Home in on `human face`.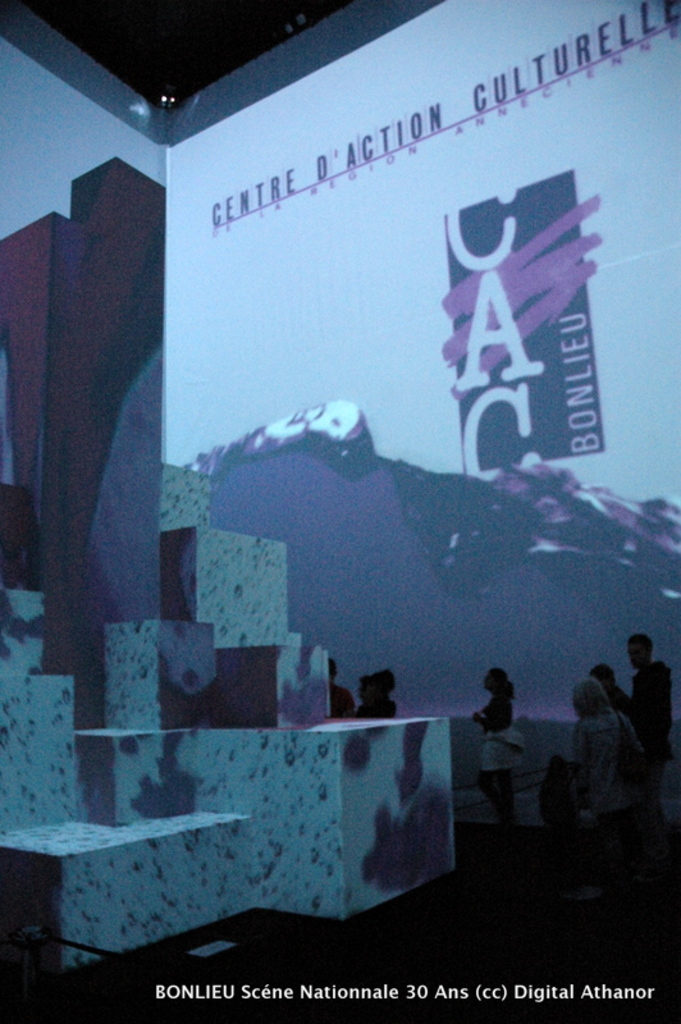
Homed in at {"left": 629, "top": 637, "right": 645, "bottom": 671}.
